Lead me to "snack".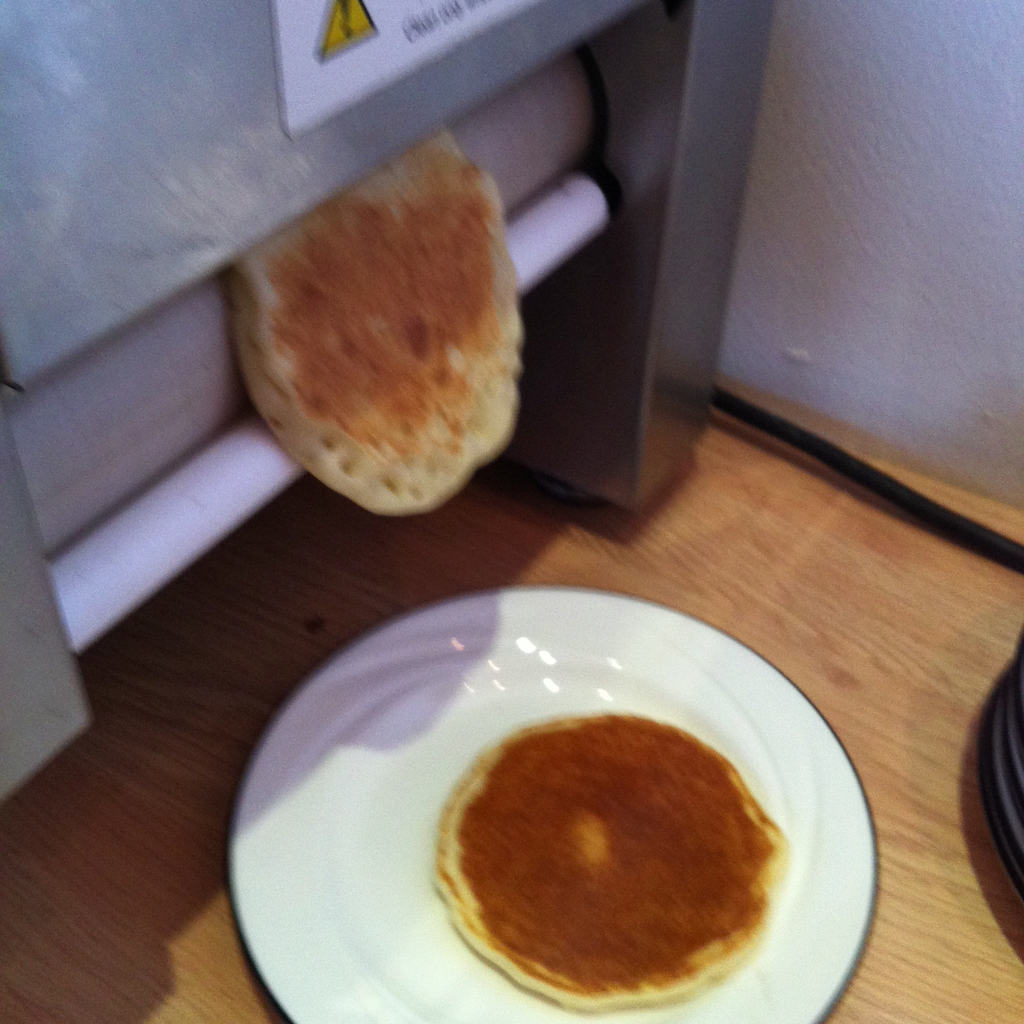
Lead to bbox=(436, 719, 786, 1007).
